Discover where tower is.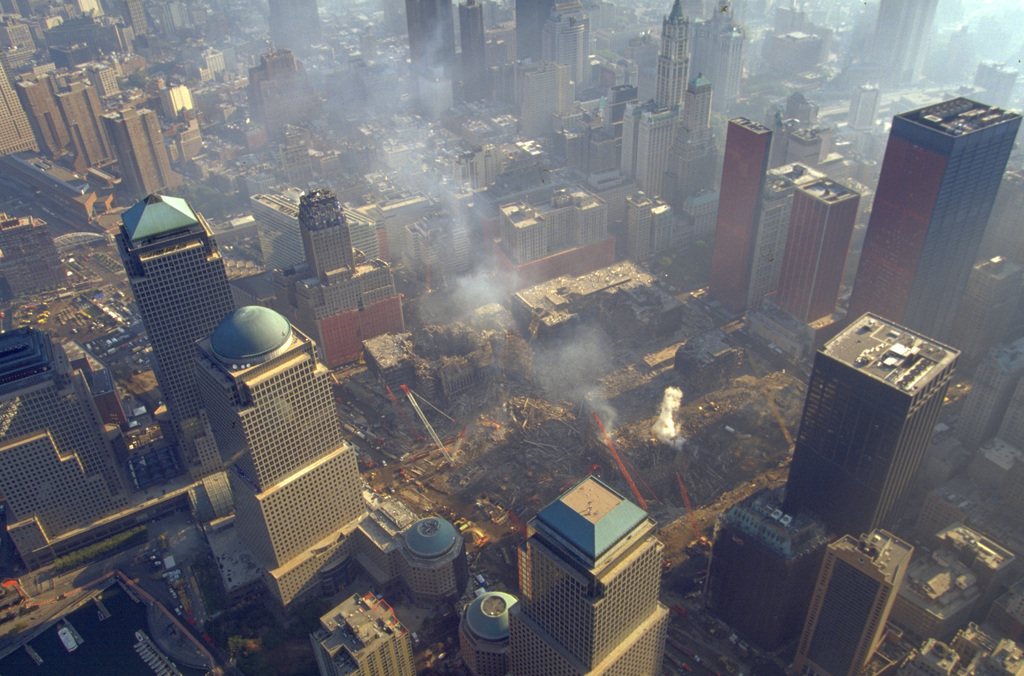
Discovered at l=640, t=4, r=684, b=181.
